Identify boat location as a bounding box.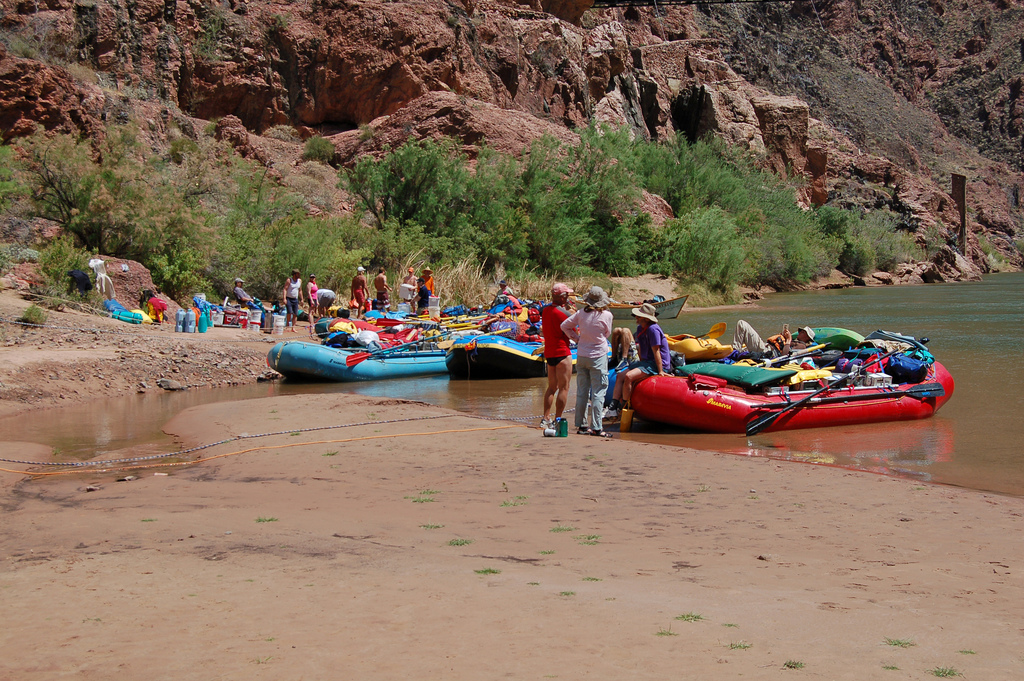
<bbox>412, 312, 505, 328</bbox>.
